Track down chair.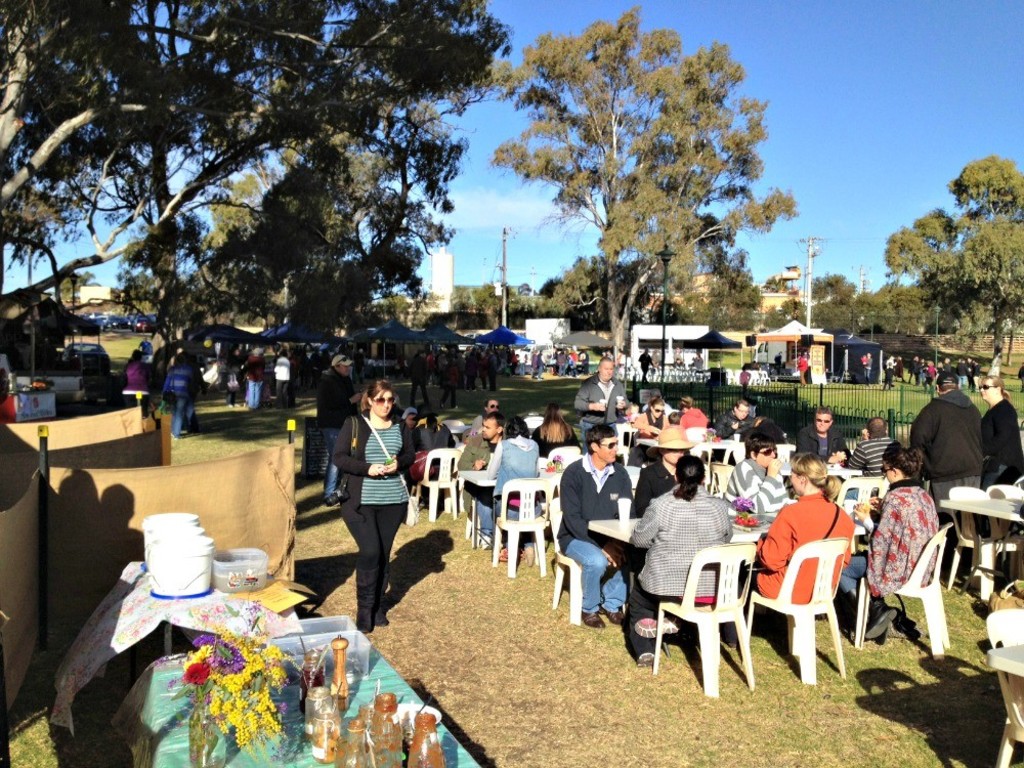
Tracked to x1=444 y1=417 x2=460 y2=425.
